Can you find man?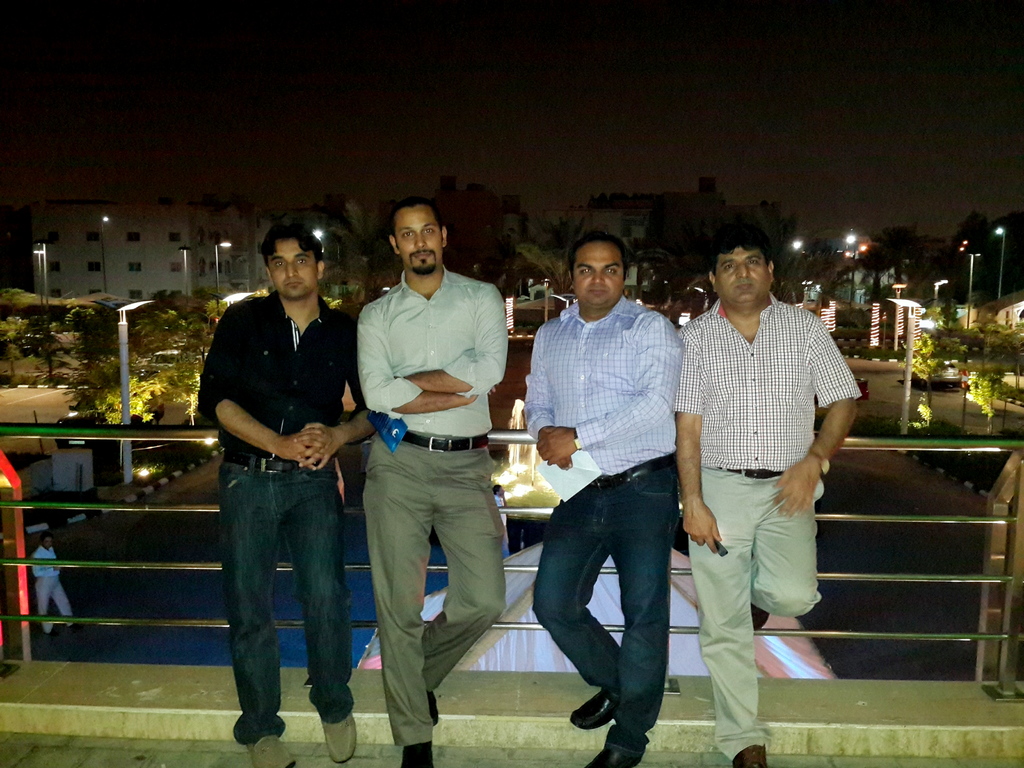
Yes, bounding box: (357,193,508,767).
